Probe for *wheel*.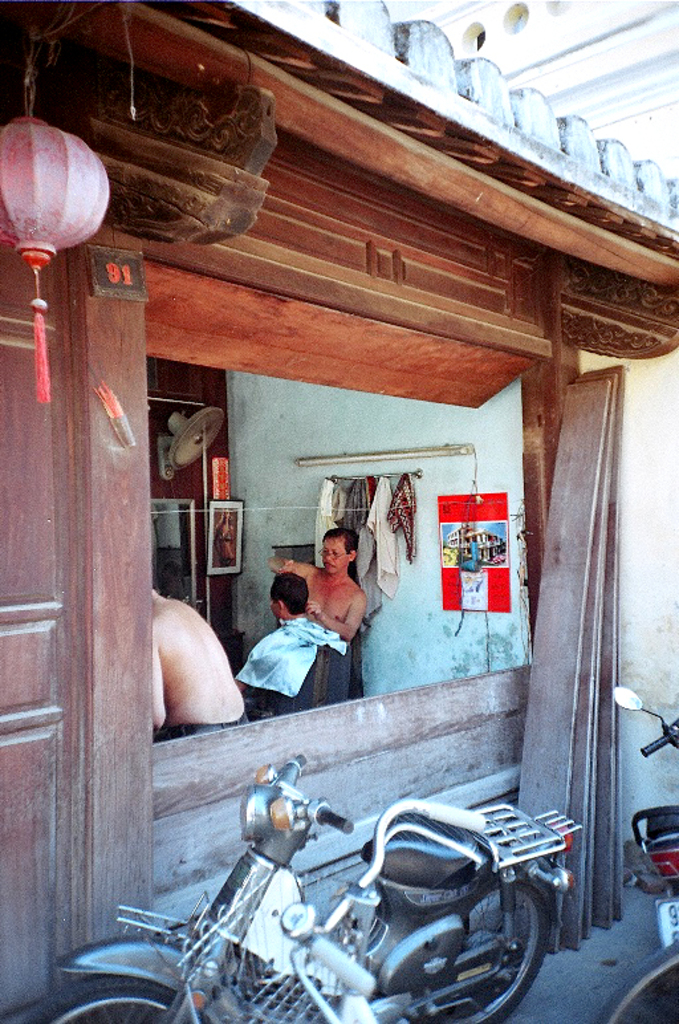
Probe result: bbox(381, 862, 566, 1023).
